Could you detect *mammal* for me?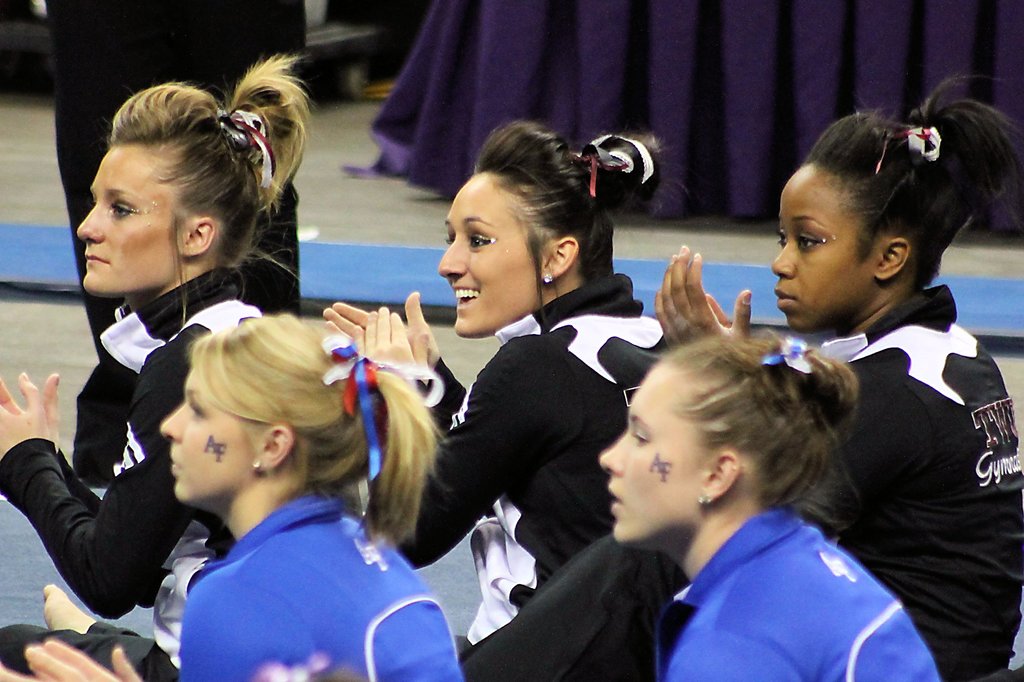
Detection result: (0, 314, 465, 681).
